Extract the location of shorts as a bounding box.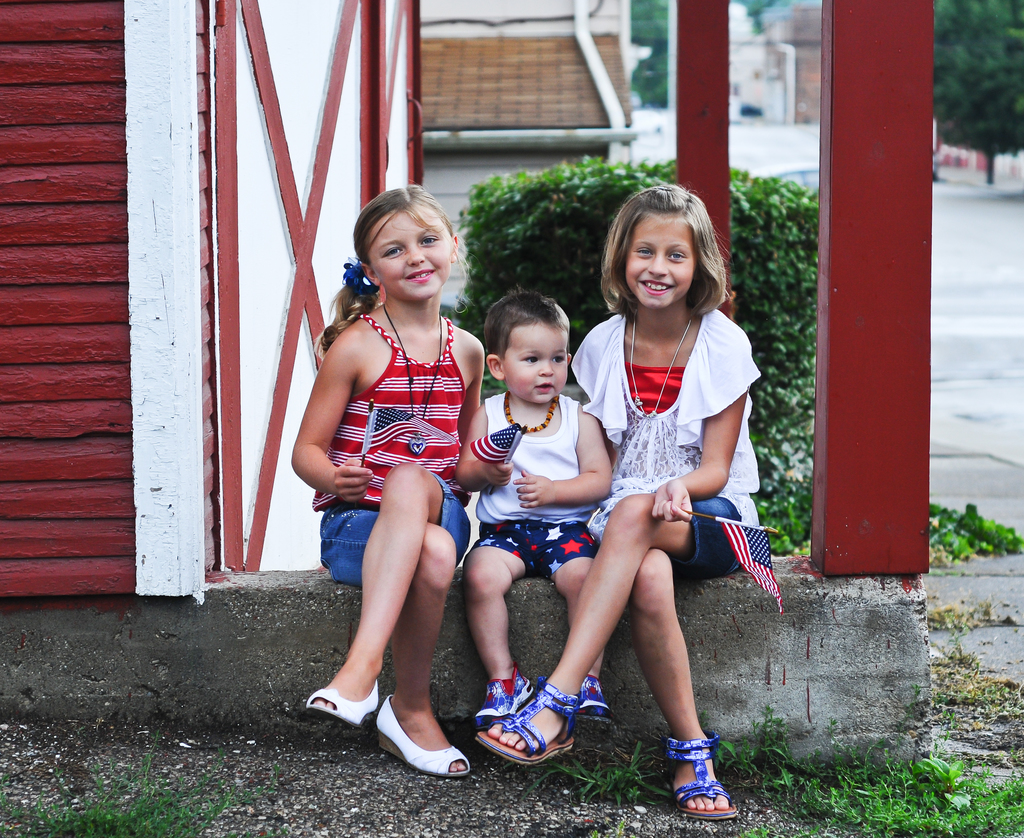
[left=675, top=499, right=744, bottom=578].
